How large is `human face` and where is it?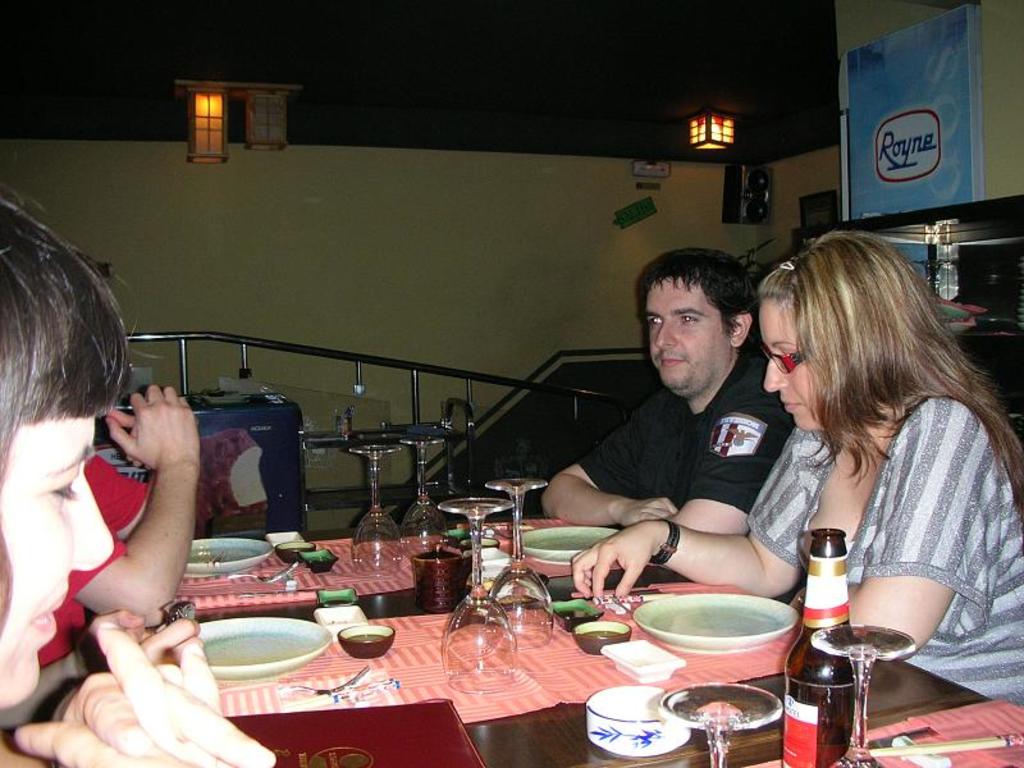
Bounding box: (0,407,109,705).
